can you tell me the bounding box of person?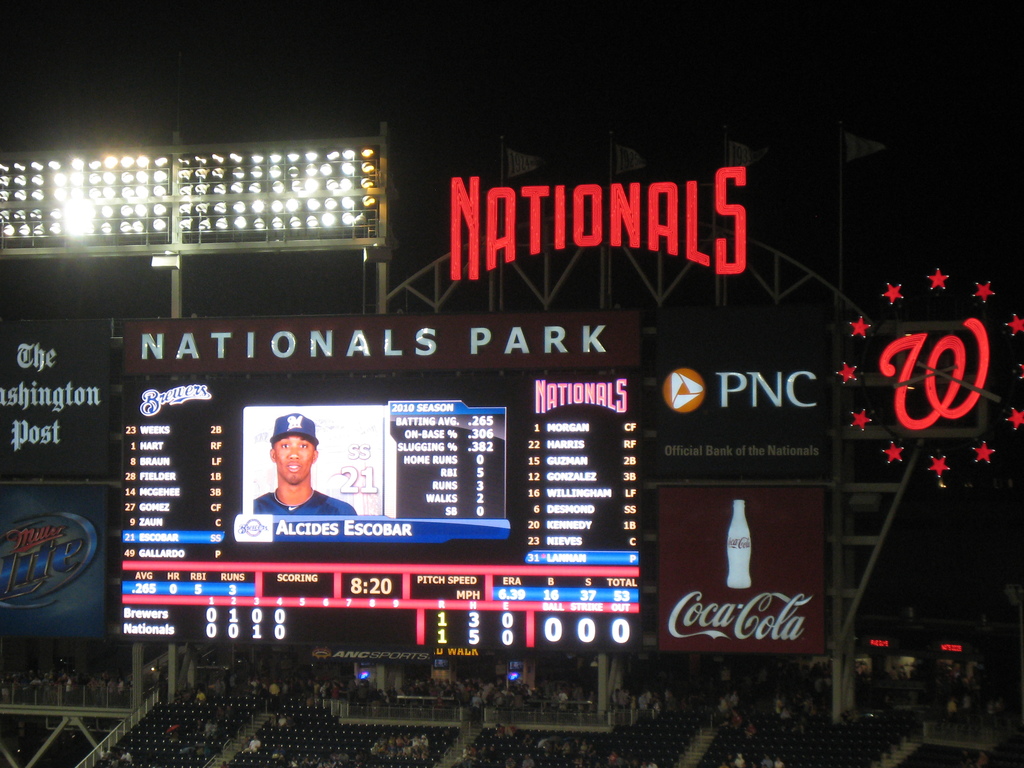
x1=179 y1=683 x2=195 y2=704.
